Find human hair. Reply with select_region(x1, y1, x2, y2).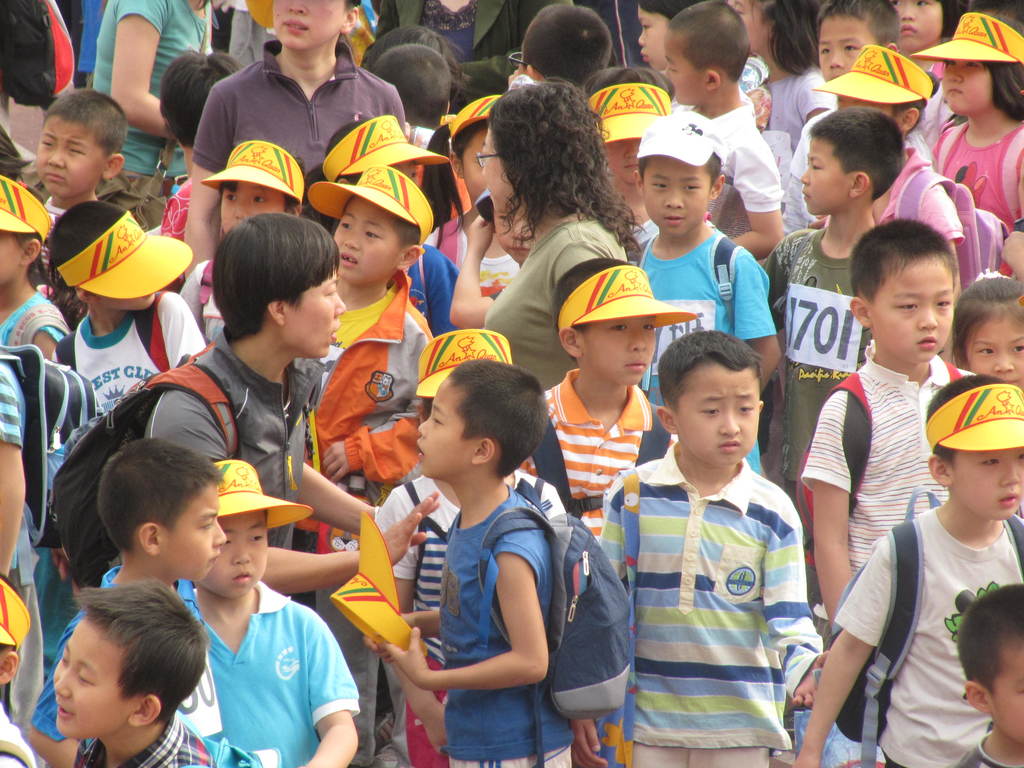
select_region(634, 0, 704, 21).
